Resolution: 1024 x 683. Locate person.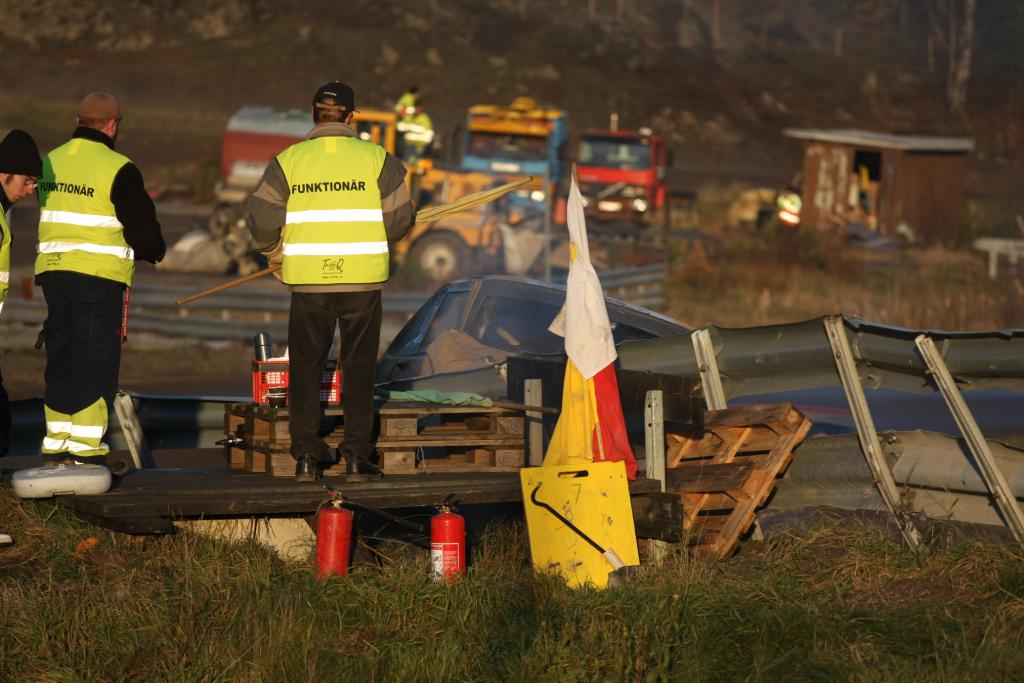
(243, 79, 414, 484).
